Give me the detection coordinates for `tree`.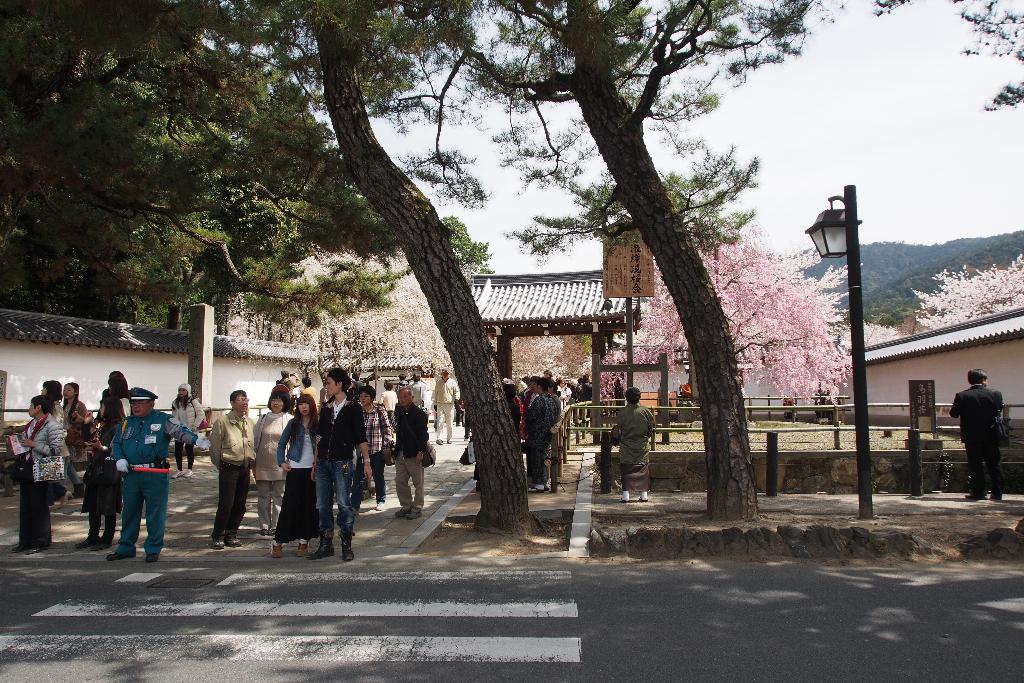
0 0 562 539.
